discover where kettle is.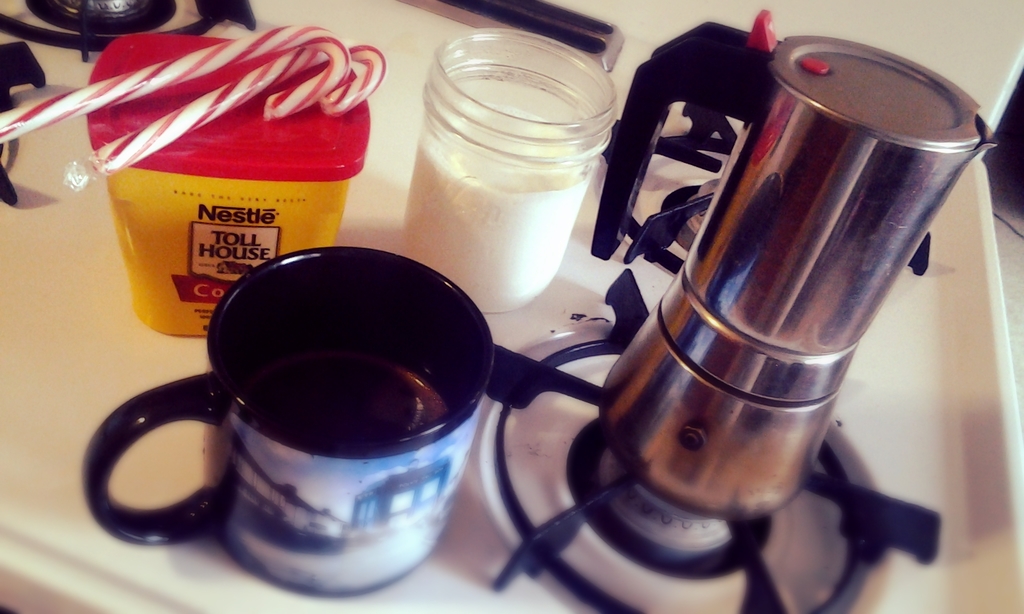
Discovered at {"left": 601, "top": 6, "right": 1003, "bottom": 524}.
